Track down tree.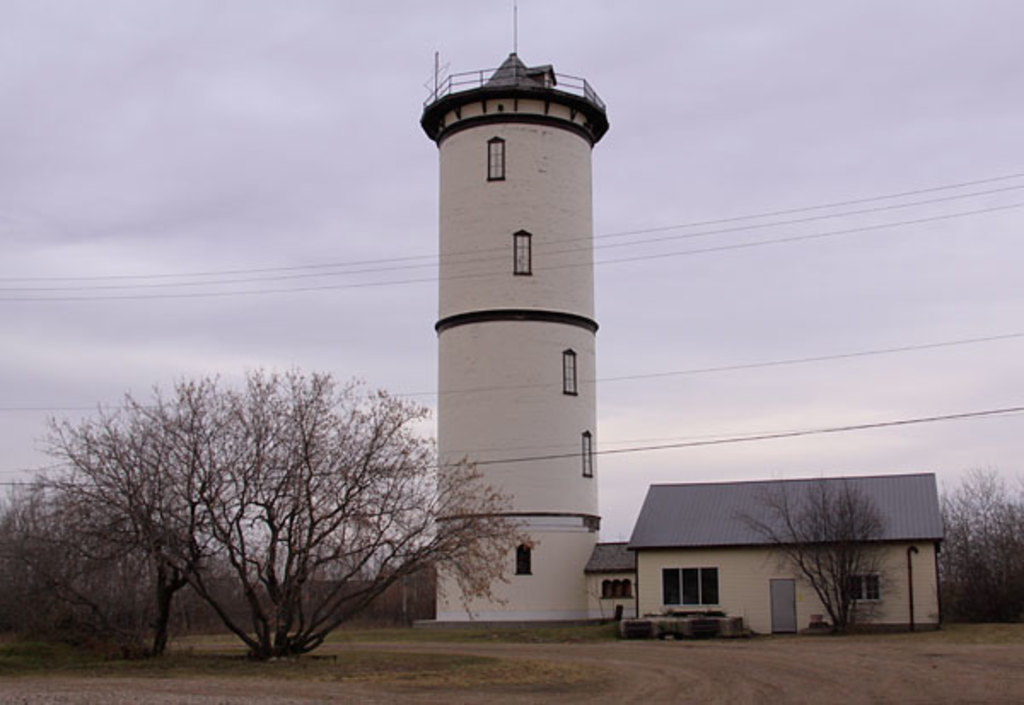
Tracked to x1=727 y1=473 x2=889 y2=642.
